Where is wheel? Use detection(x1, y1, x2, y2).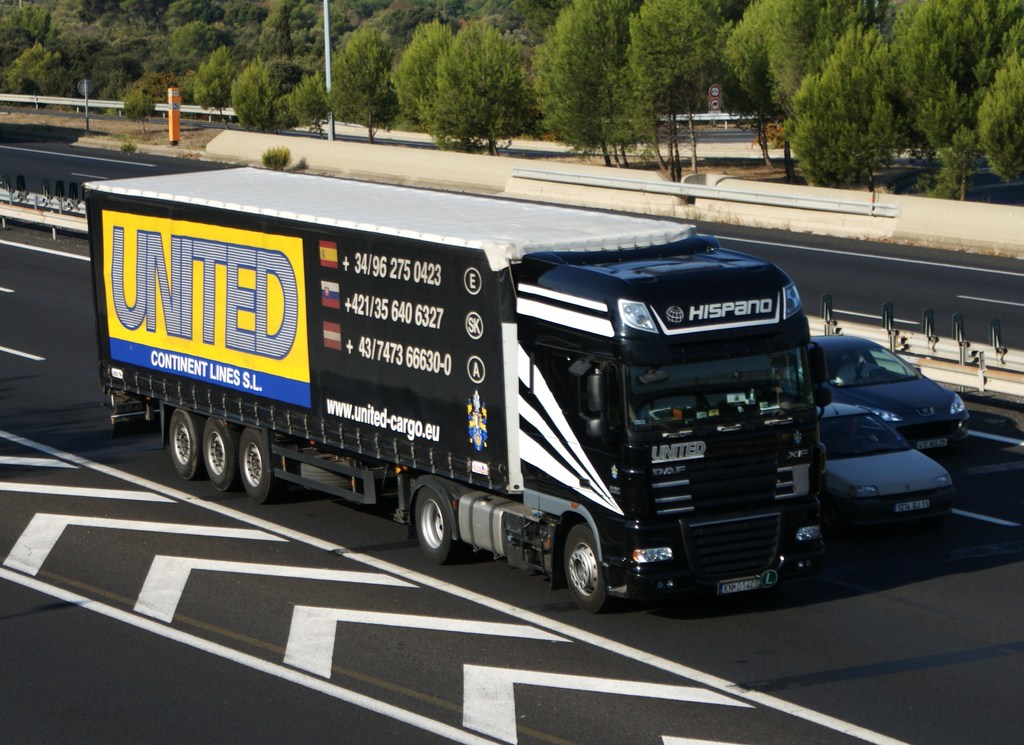
detection(155, 399, 202, 486).
